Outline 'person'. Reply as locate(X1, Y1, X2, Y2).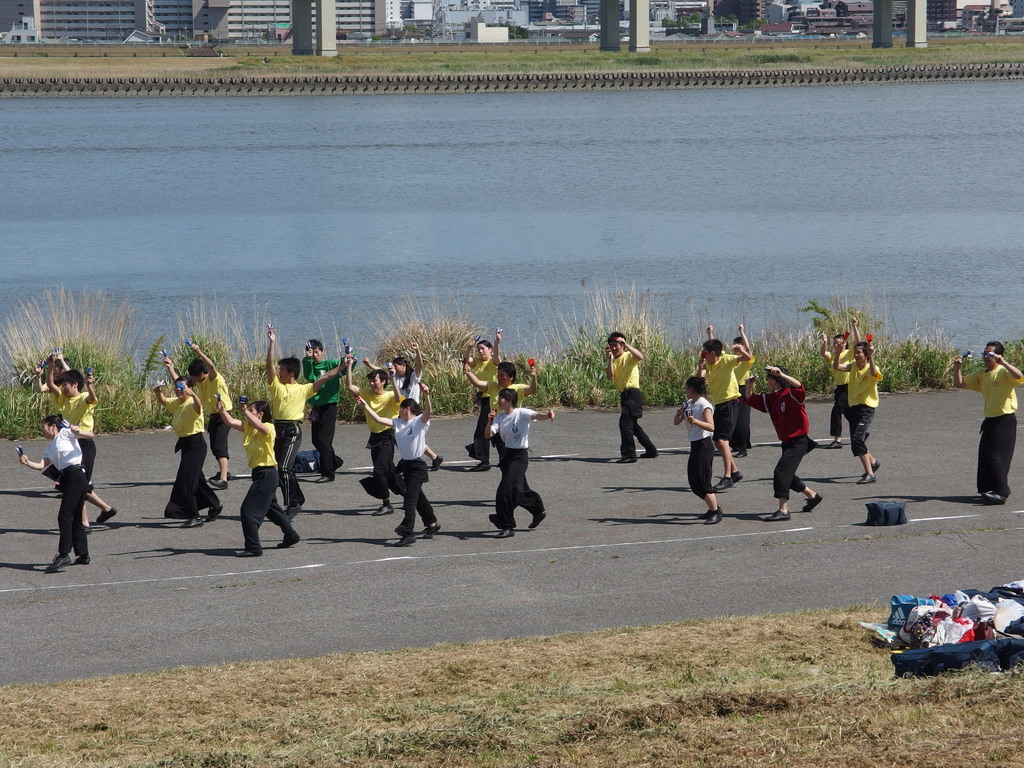
locate(833, 338, 883, 488).
